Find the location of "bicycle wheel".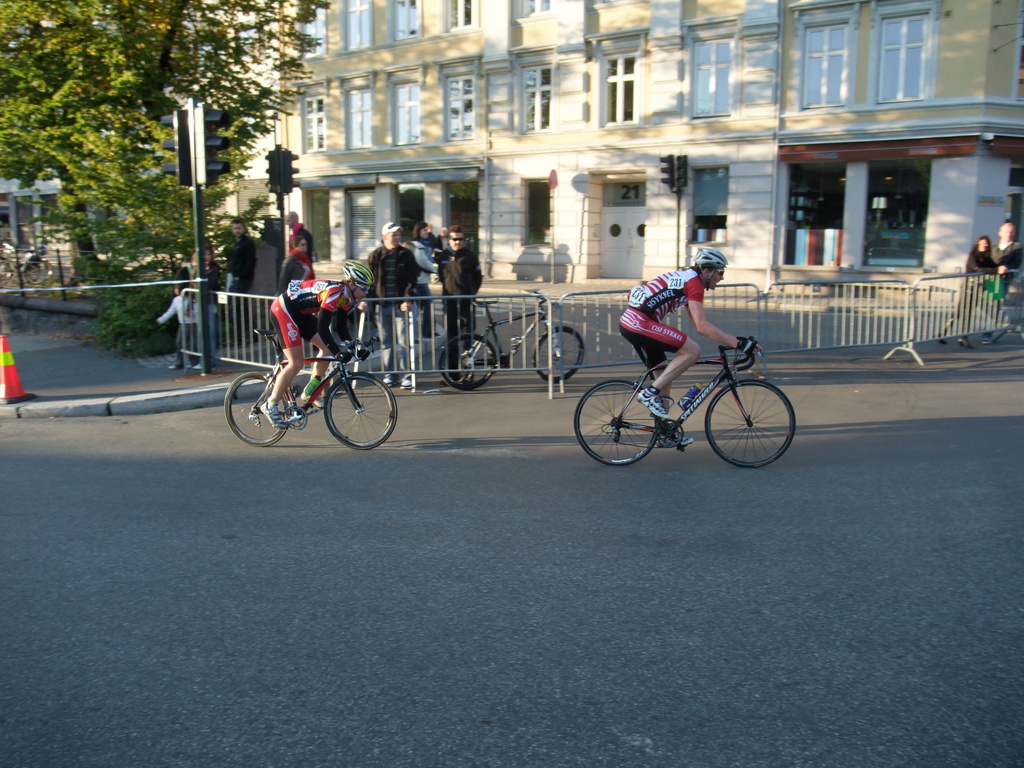
Location: region(440, 333, 499, 390).
